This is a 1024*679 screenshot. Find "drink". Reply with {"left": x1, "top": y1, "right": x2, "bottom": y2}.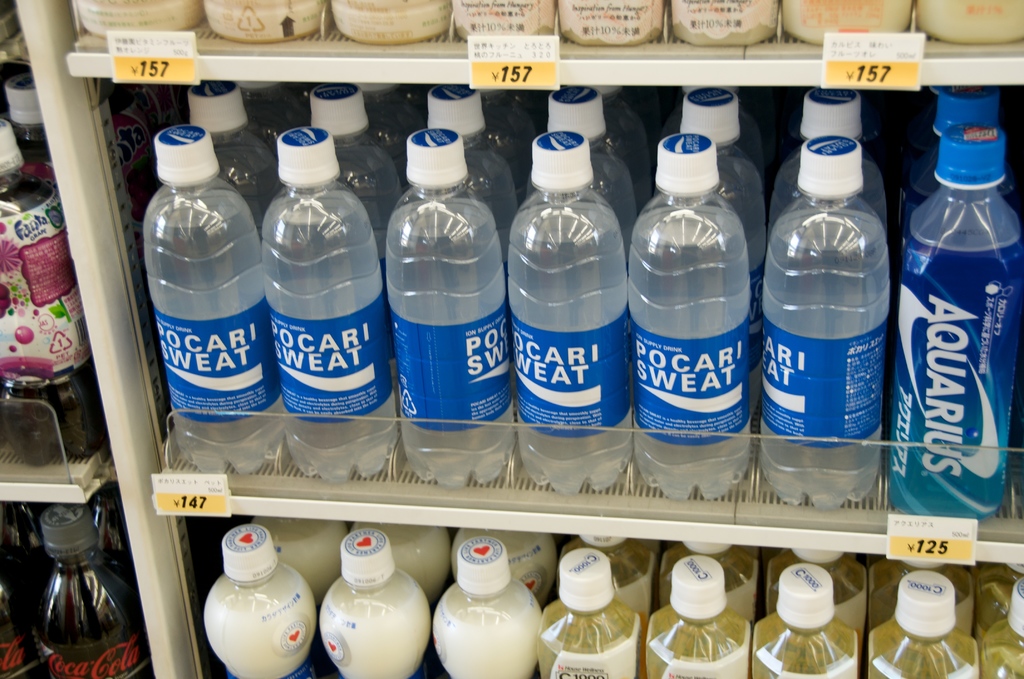
{"left": 426, "top": 86, "right": 522, "bottom": 416}.
